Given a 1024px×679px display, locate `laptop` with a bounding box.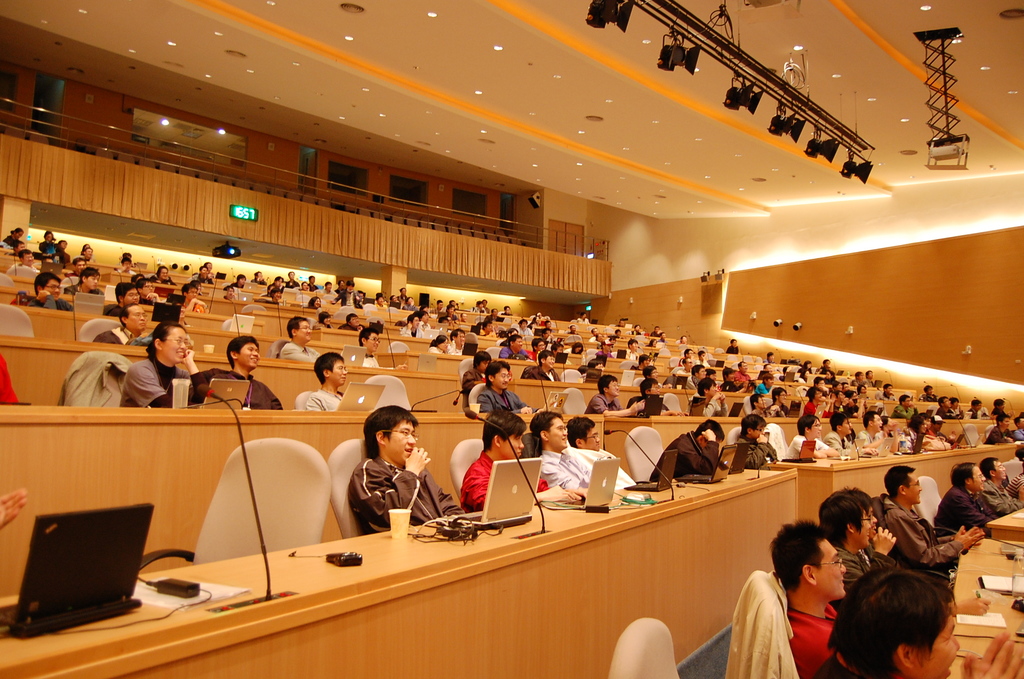
Located: locate(865, 402, 878, 416).
